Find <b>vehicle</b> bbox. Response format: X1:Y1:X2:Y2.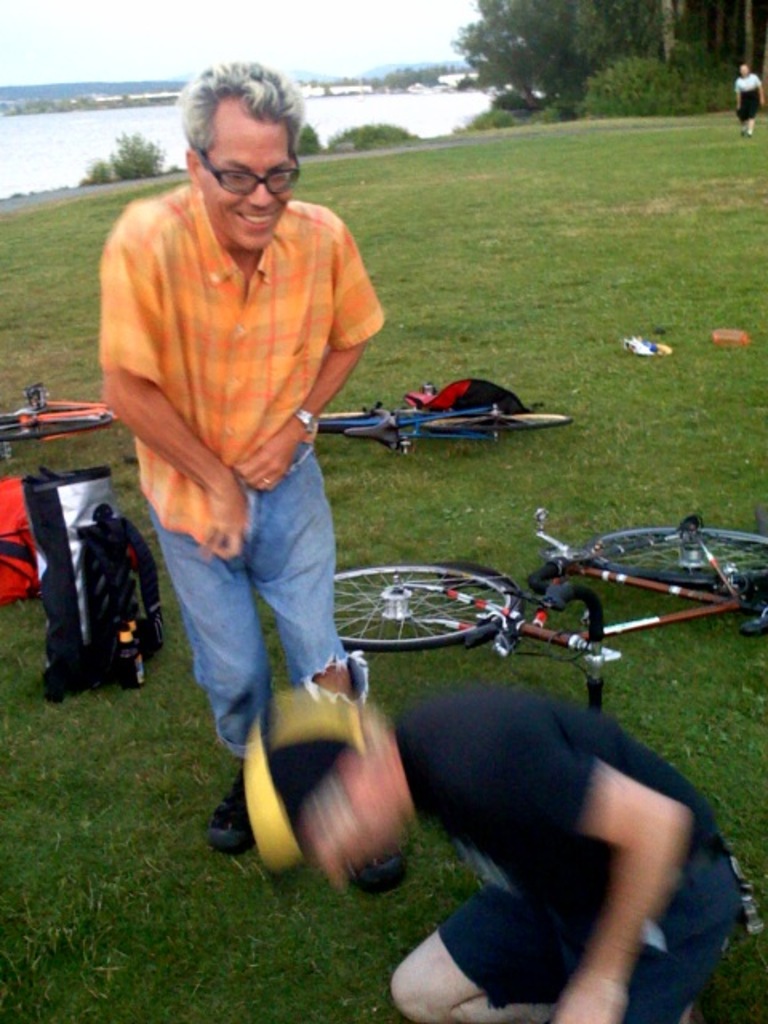
0:384:118:446.
